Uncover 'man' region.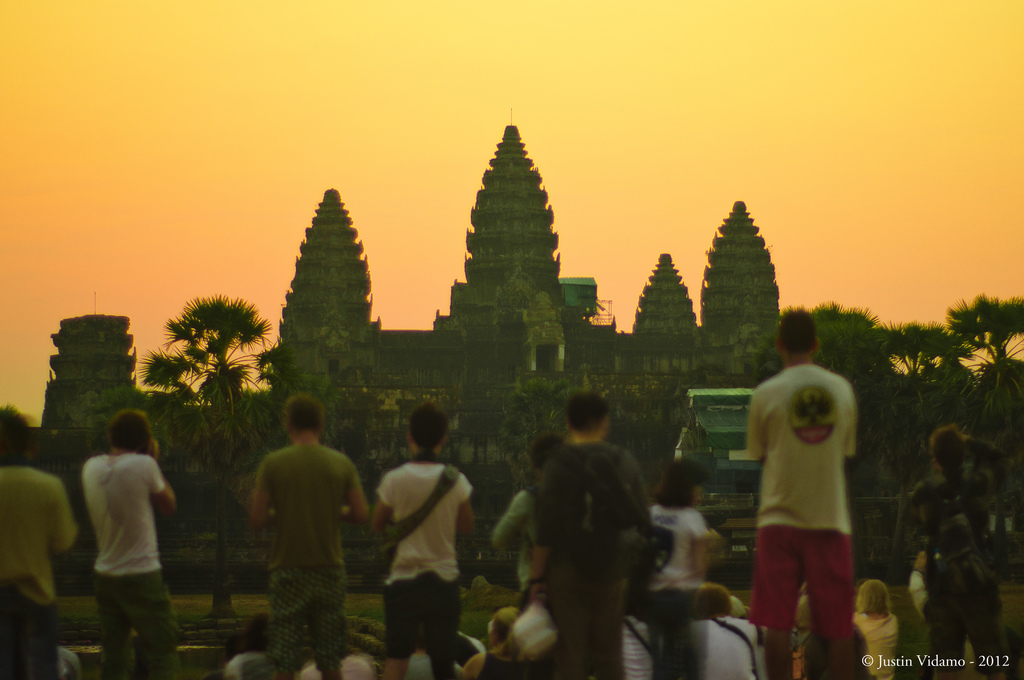
Uncovered: 893, 418, 1015, 679.
